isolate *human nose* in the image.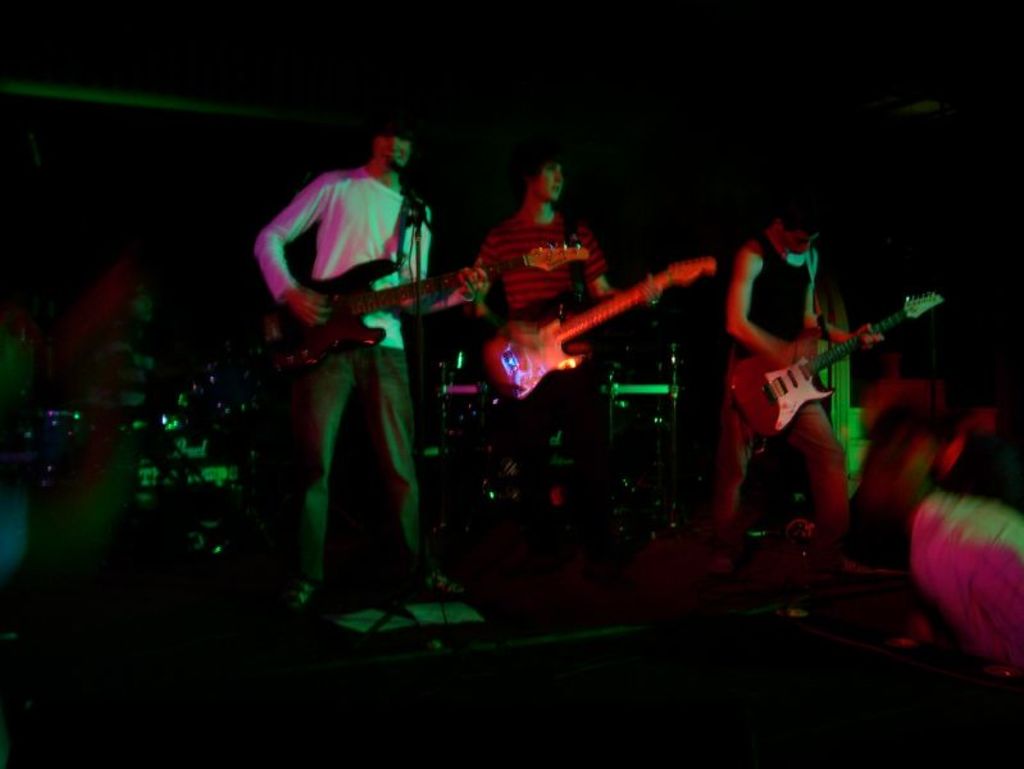
Isolated region: (556, 177, 569, 187).
